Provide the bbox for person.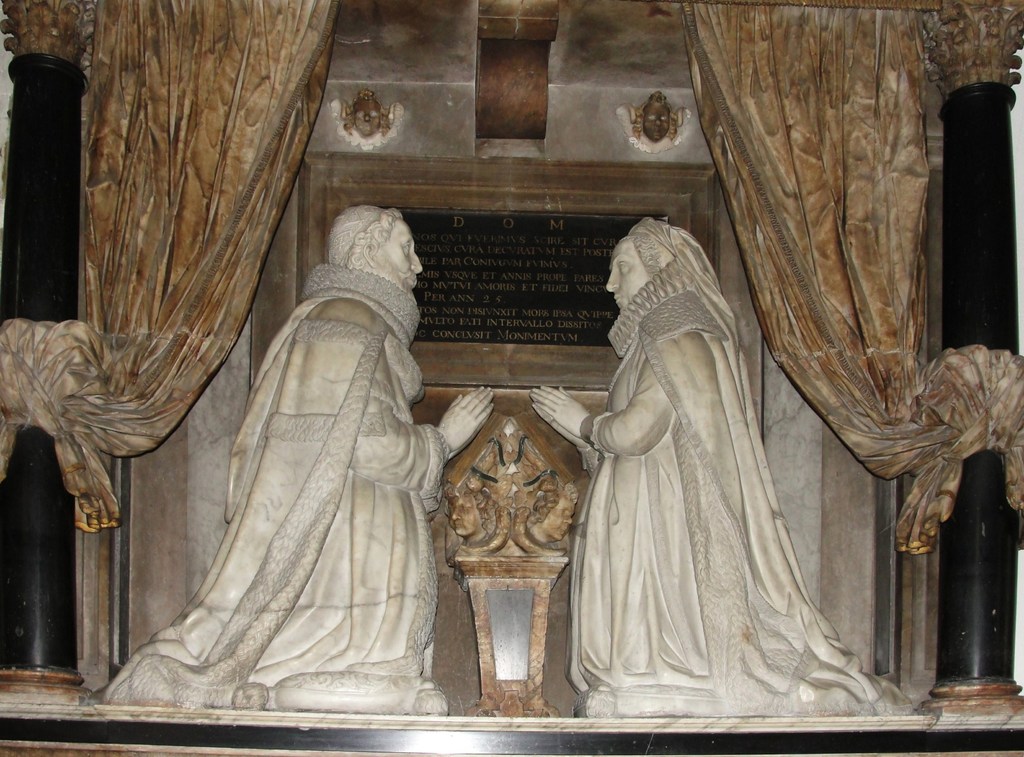
bbox(99, 205, 492, 717).
